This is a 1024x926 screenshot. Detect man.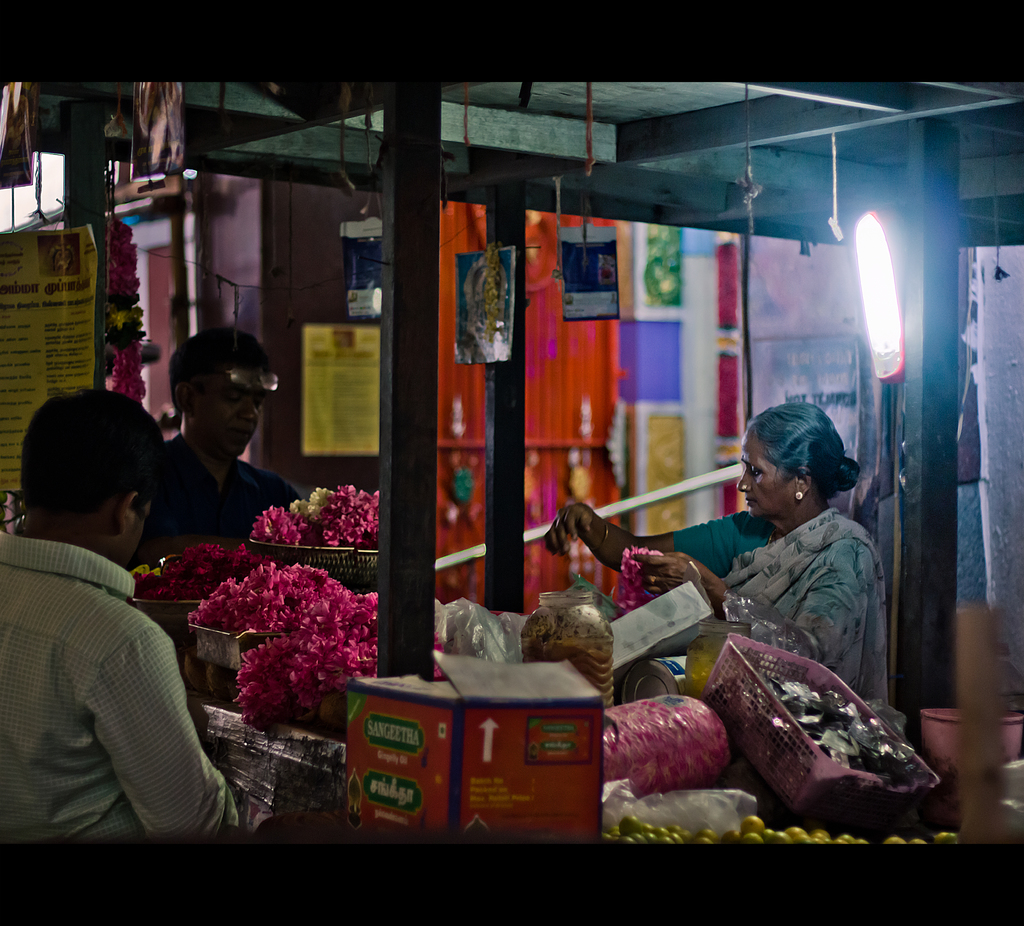
detection(0, 384, 257, 843).
